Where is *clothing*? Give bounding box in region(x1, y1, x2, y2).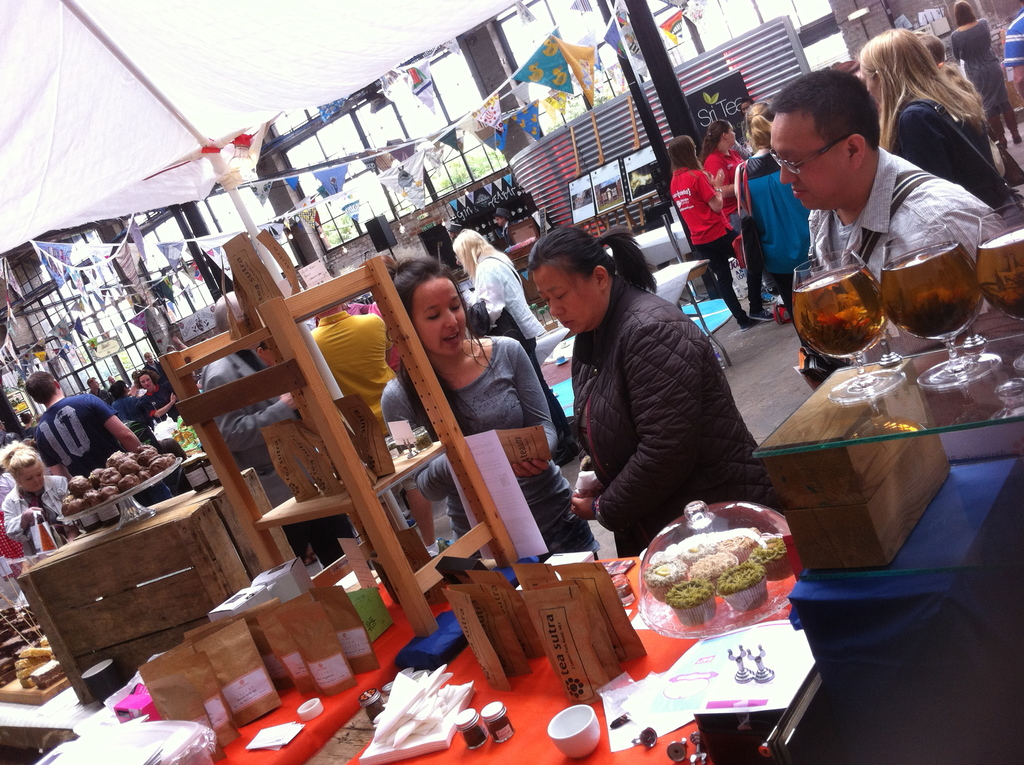
region(734, 147, 813, 319).
